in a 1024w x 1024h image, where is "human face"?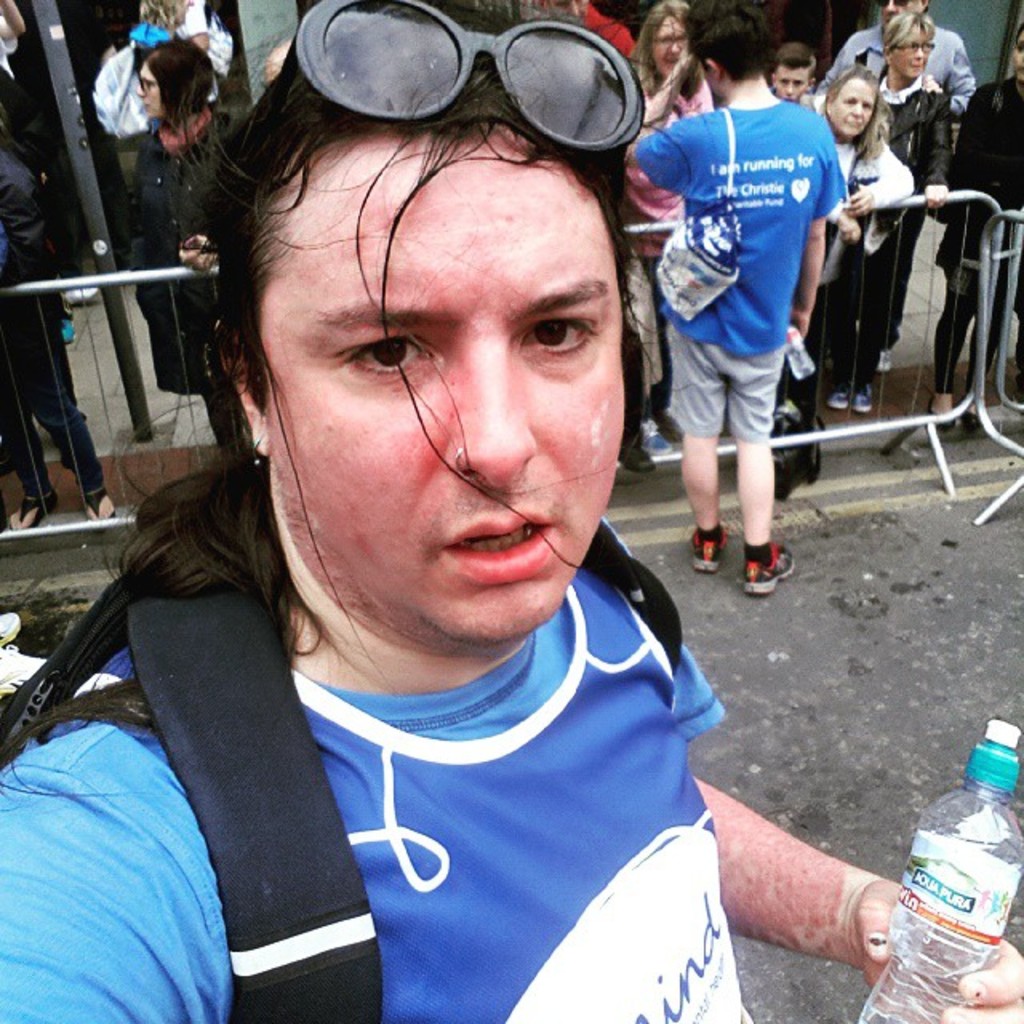
<region>891, 29, 933, 74</region>.
